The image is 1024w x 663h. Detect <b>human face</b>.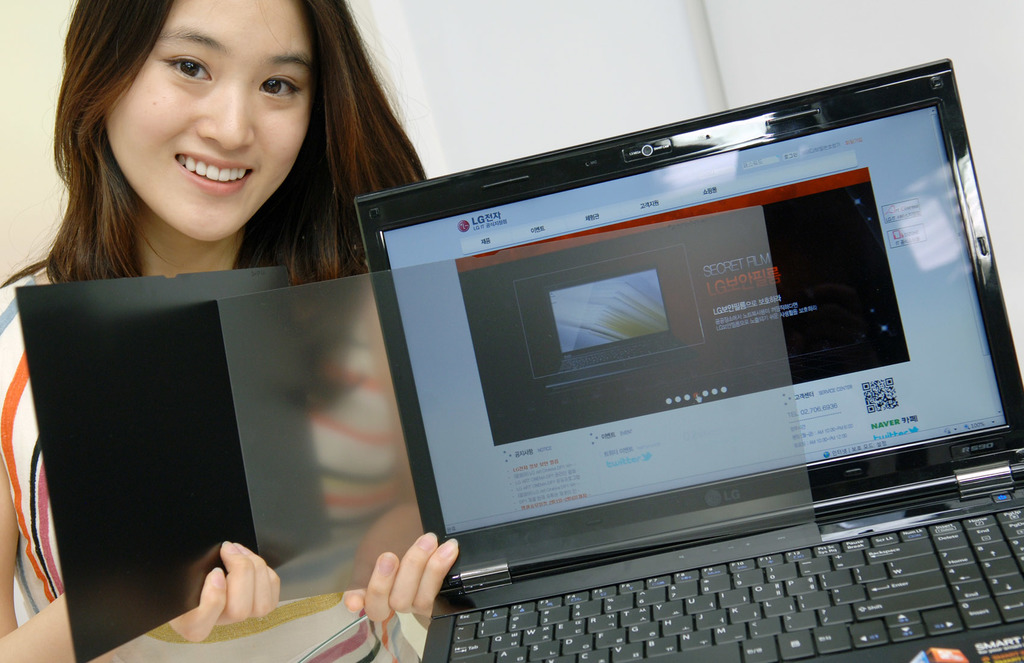
Detection: (x1=102, y1=0, x2=314, y2=239).
